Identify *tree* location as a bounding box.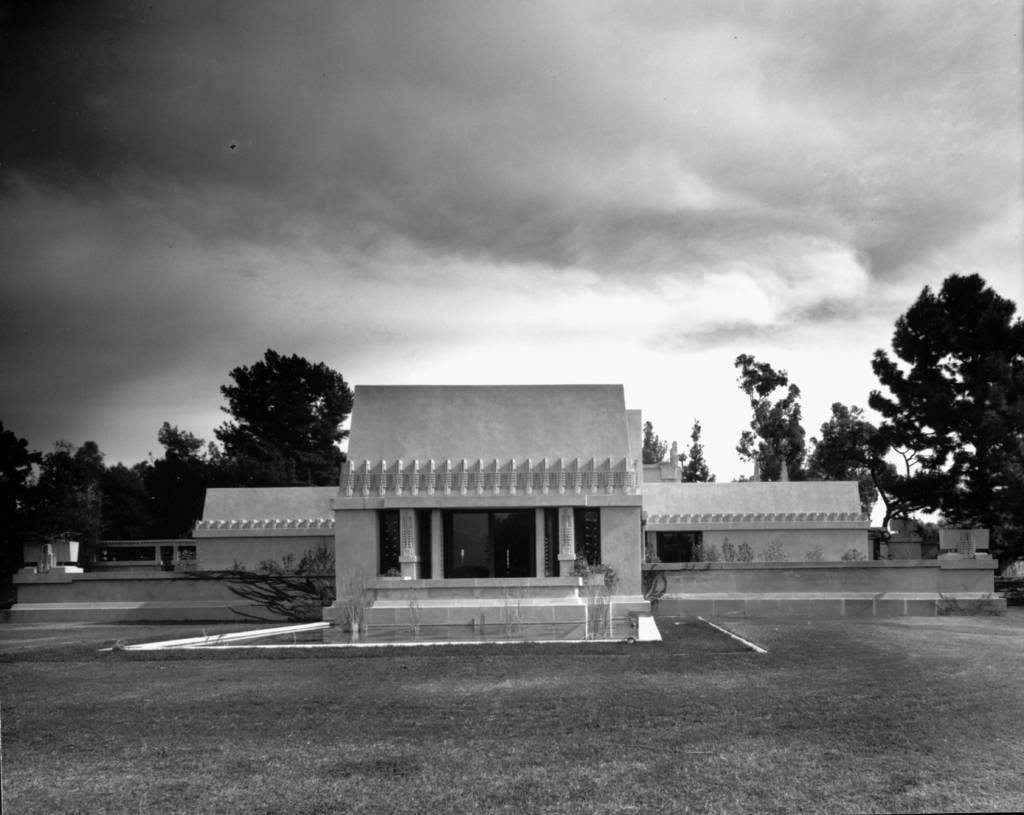
x1=864 y1=276 x2=1023 y2=560.
